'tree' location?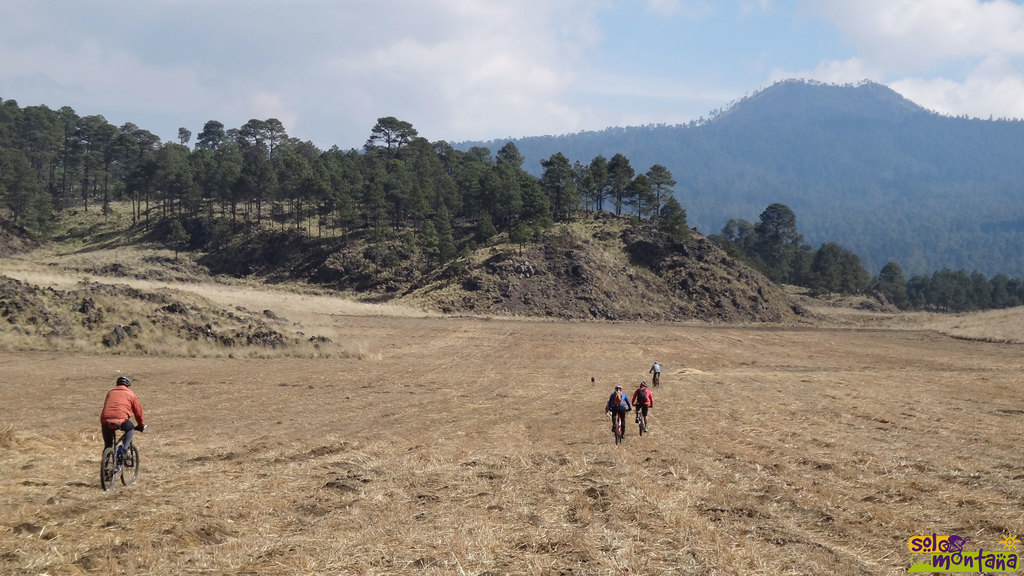
bbox=(844, 244, 872, 304)
